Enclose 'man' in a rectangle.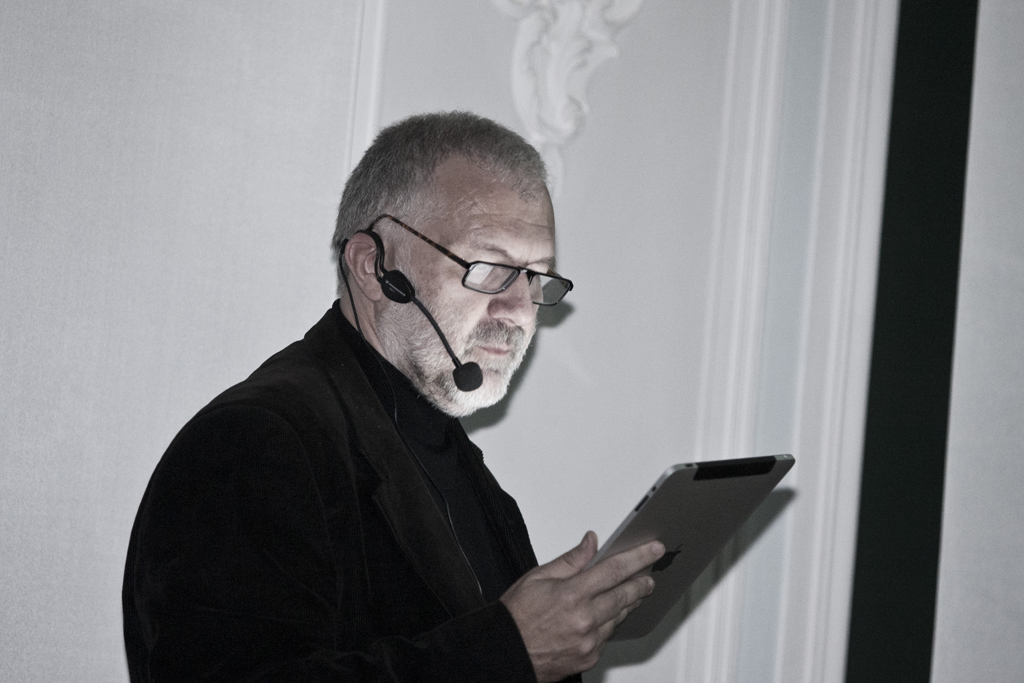
[left=152, top=109, right=693, bottom=670].
